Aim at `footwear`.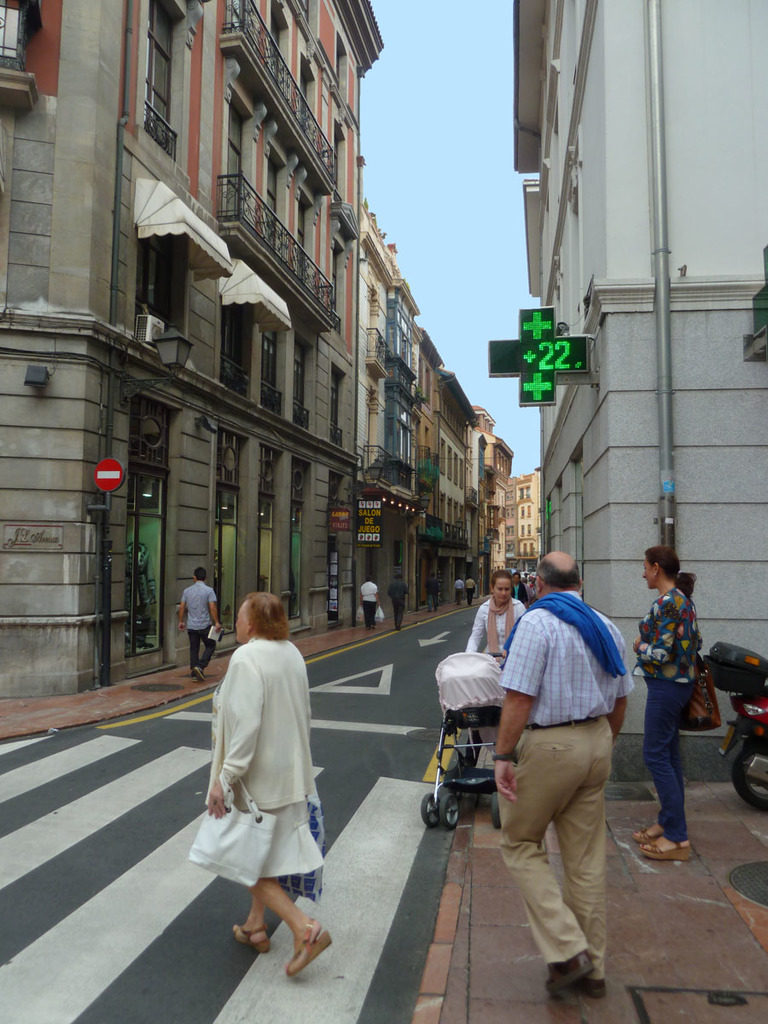
Aimed at box=[194, 666, 206, 680].
